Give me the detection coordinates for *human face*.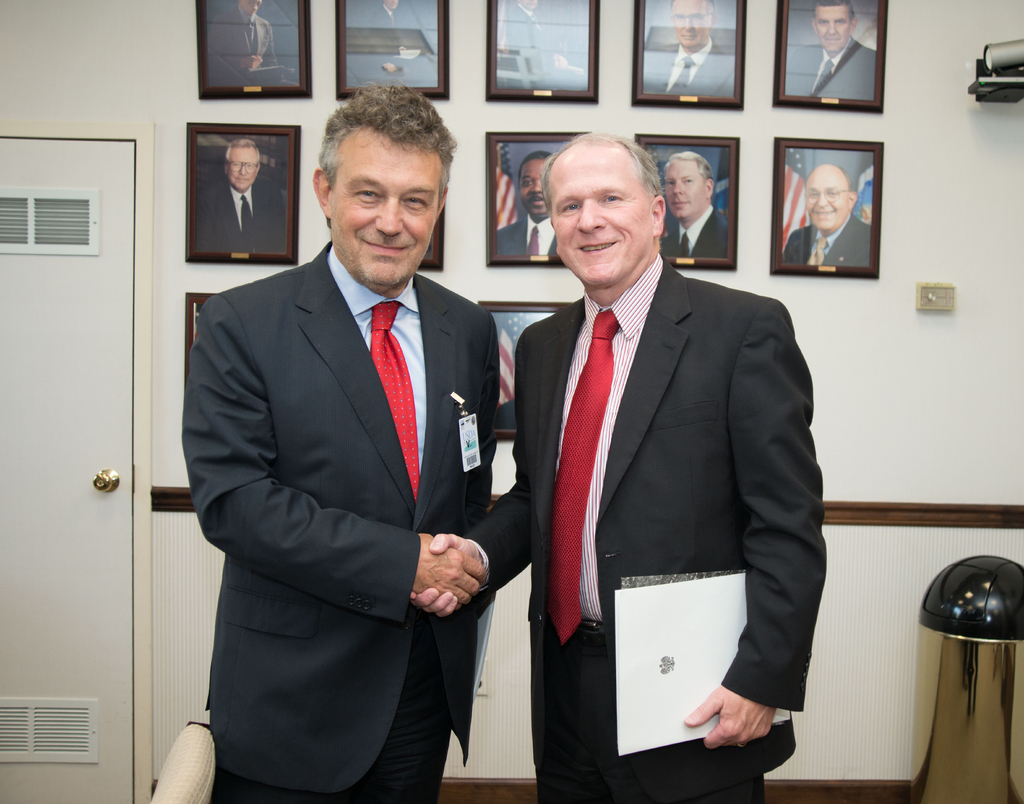
(811,1,849,52).
